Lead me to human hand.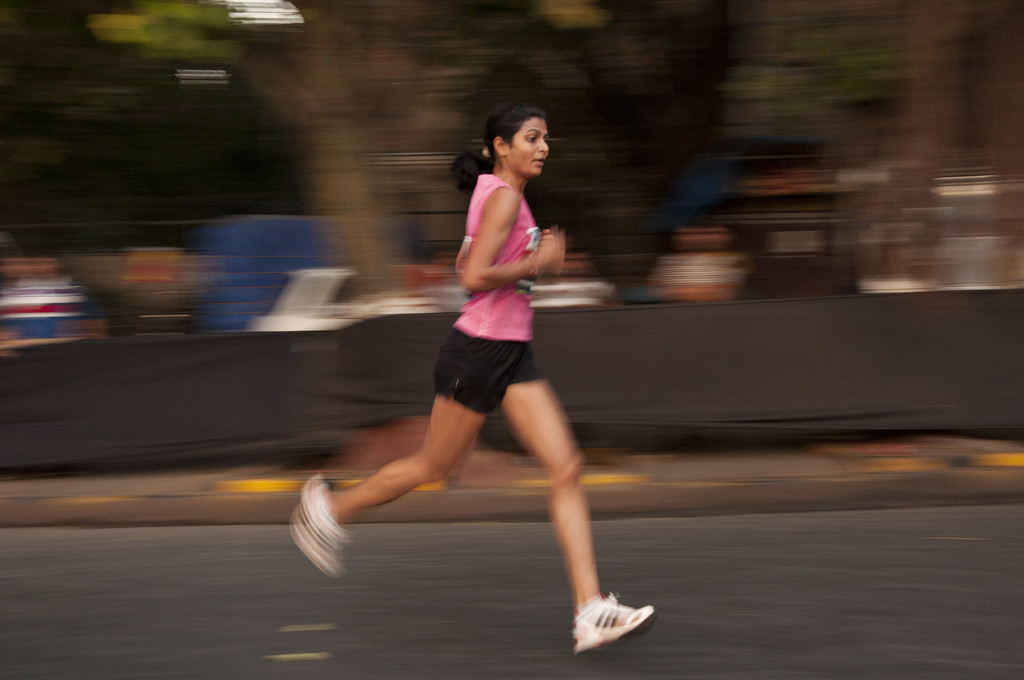
Lead to <box>533,227,552,242</box>.
